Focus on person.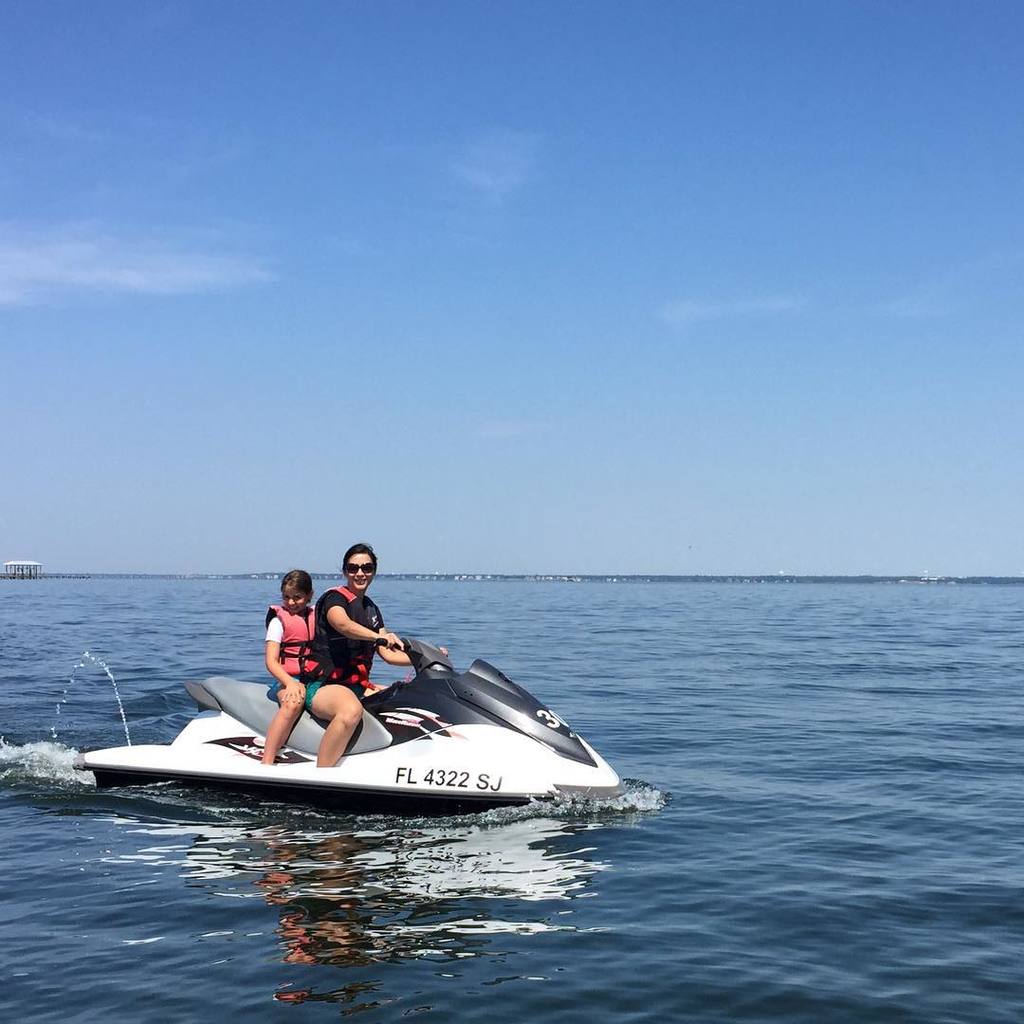
Focused at [x1=228, y1=558, x2=343, y2=765].
